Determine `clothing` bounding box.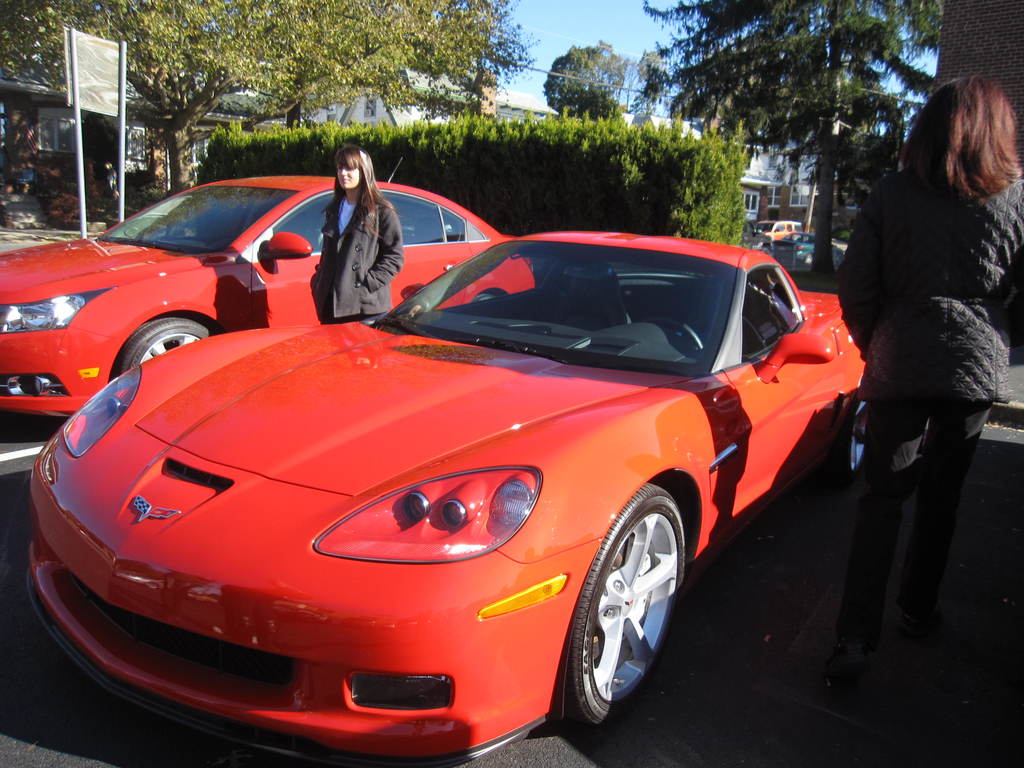
Determined: {"x1": 310, "y1": 193, "x2": 404, "y2": 326}.
